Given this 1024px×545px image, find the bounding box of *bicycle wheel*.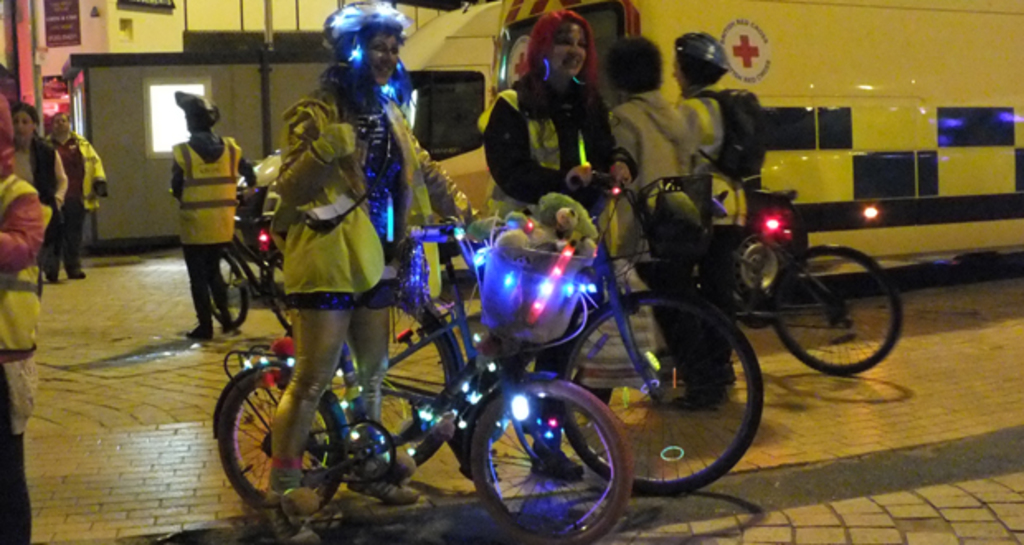
locate(464, 393, 626, 528).
